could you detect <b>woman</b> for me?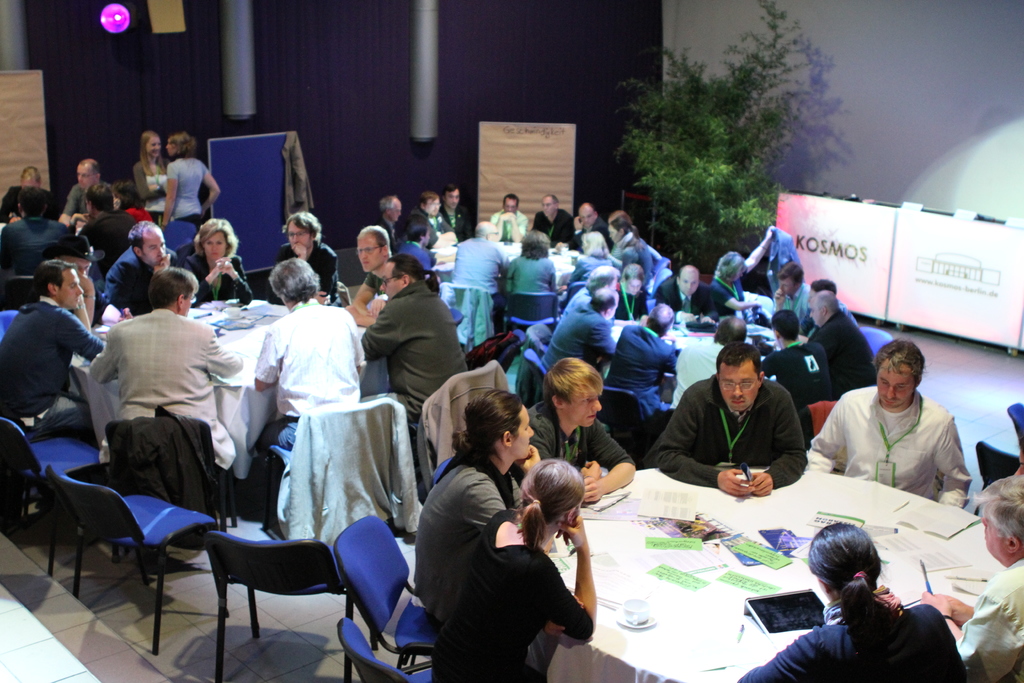
Detection result: (436,462,595,682).
